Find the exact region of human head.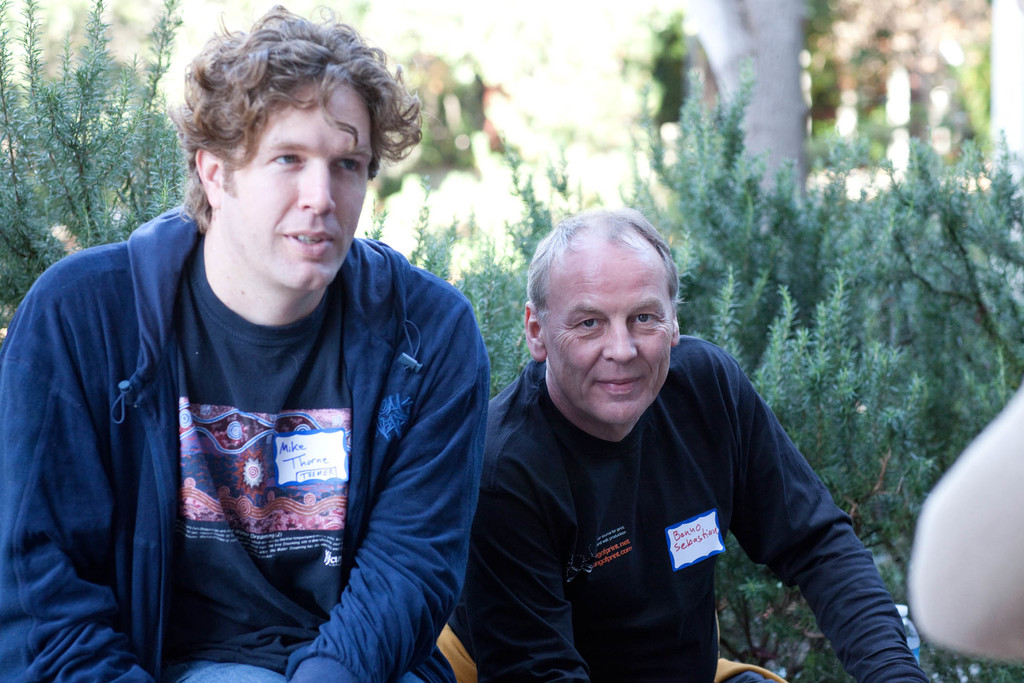
Exact region: {"left": 525, "top": 192, "right": 692, "bottom": 393}.
